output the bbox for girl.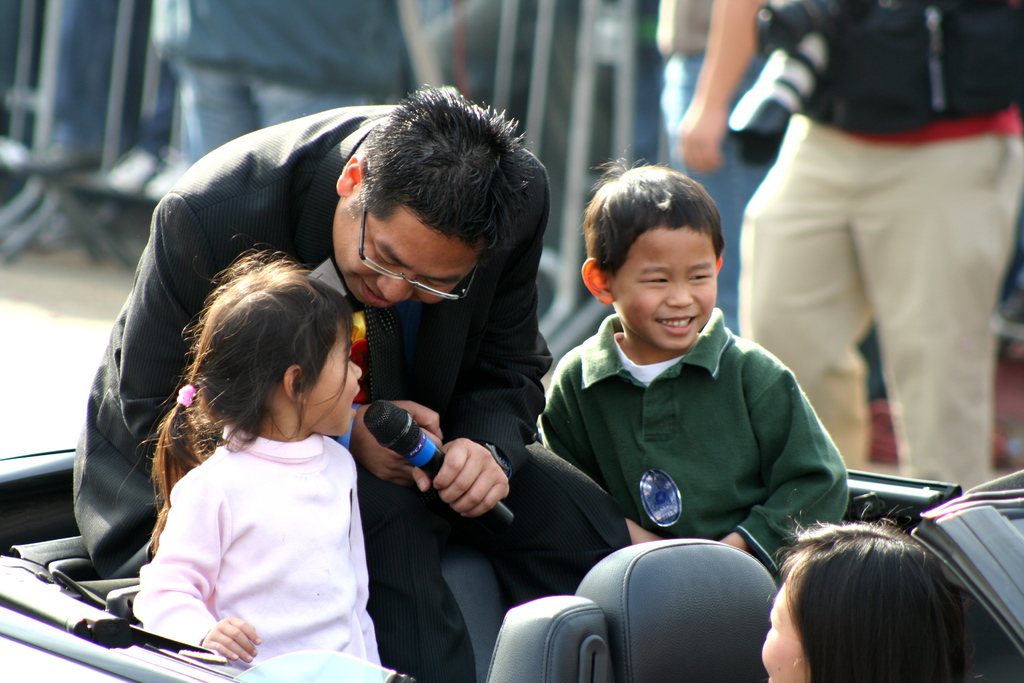
bbox=[114, 236, 383, 667].
